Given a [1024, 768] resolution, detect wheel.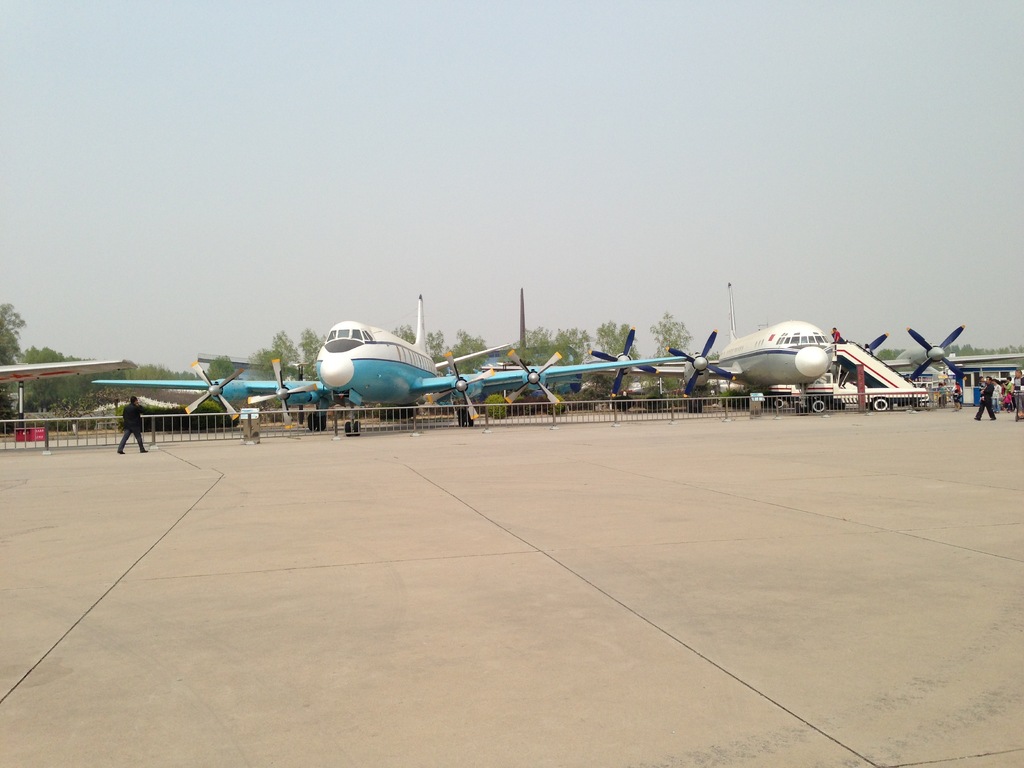
crop(468, 413, 474, 426).
